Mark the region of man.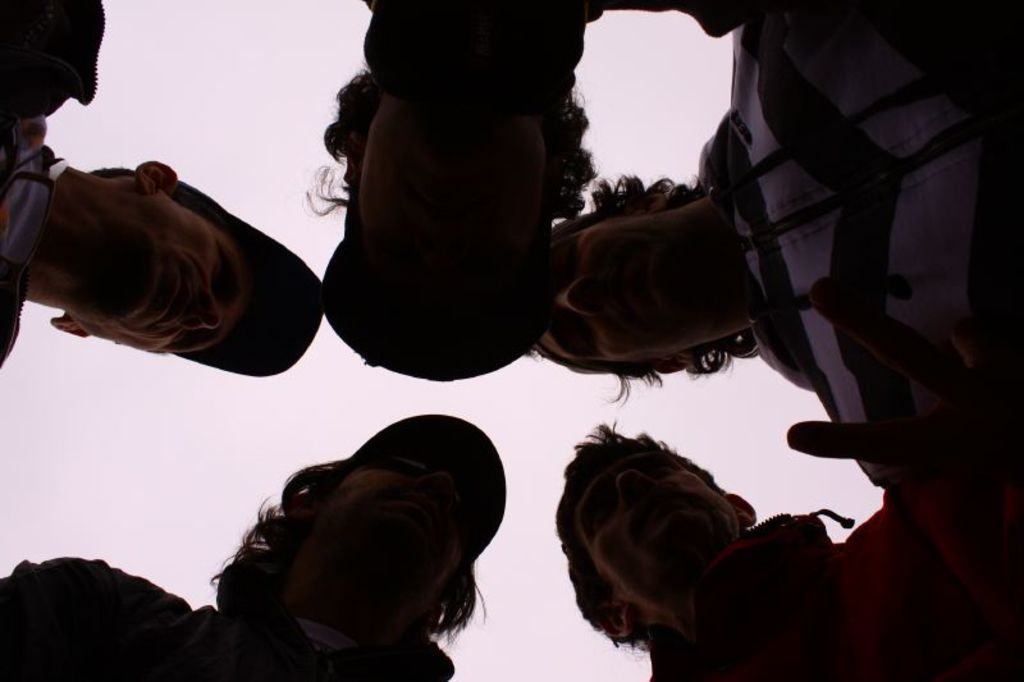
Region: [552,420,1023,681].
